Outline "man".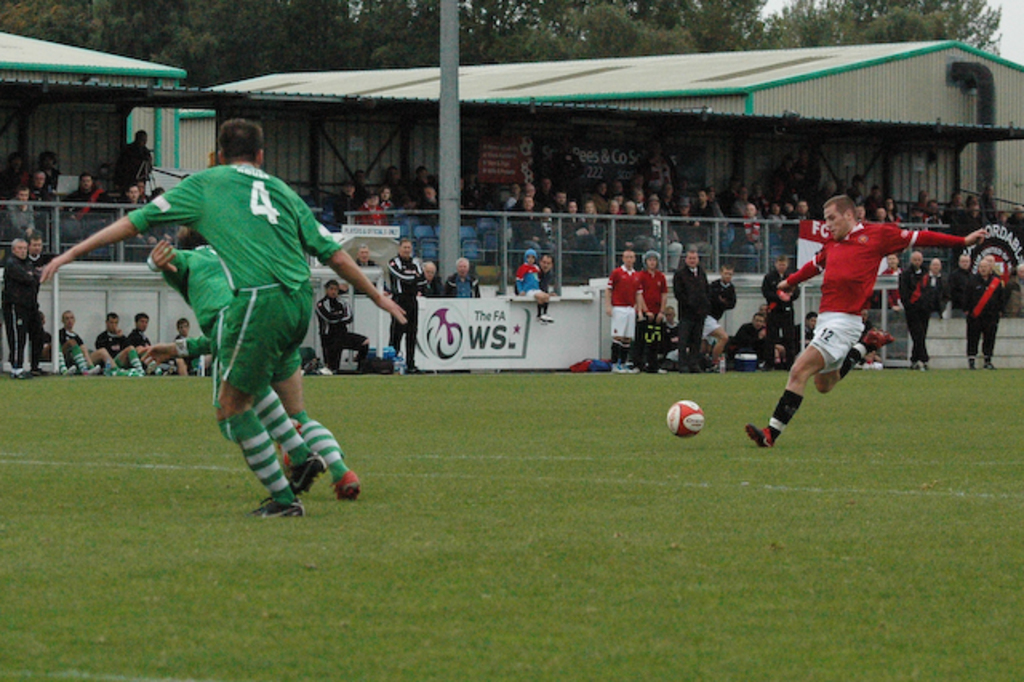
Outline: pyautogui.locateOnScreen(954, 256, 973, 311).
